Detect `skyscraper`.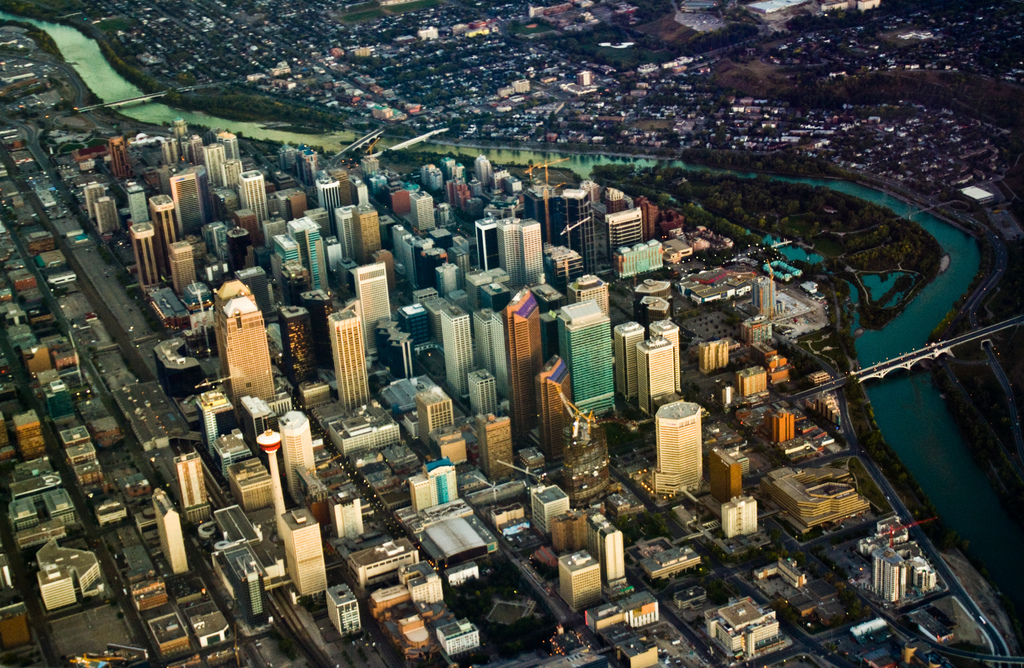
Detected at 556,298,614,419.
